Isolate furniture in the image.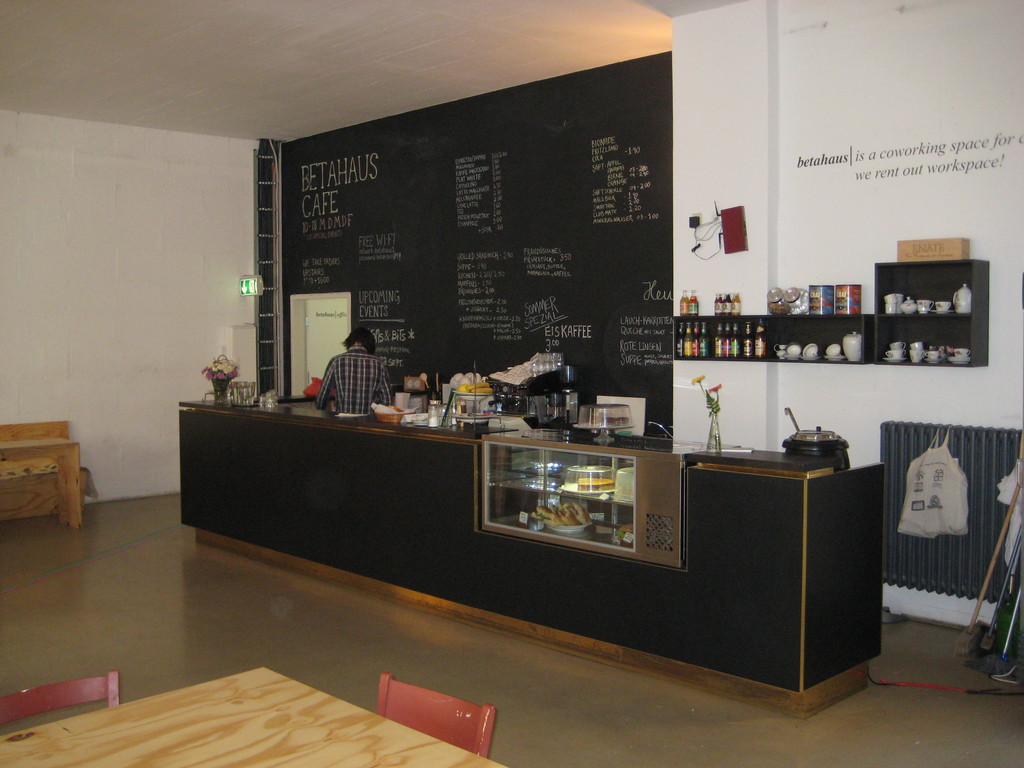
Isolated region: (180,396,886,728).
